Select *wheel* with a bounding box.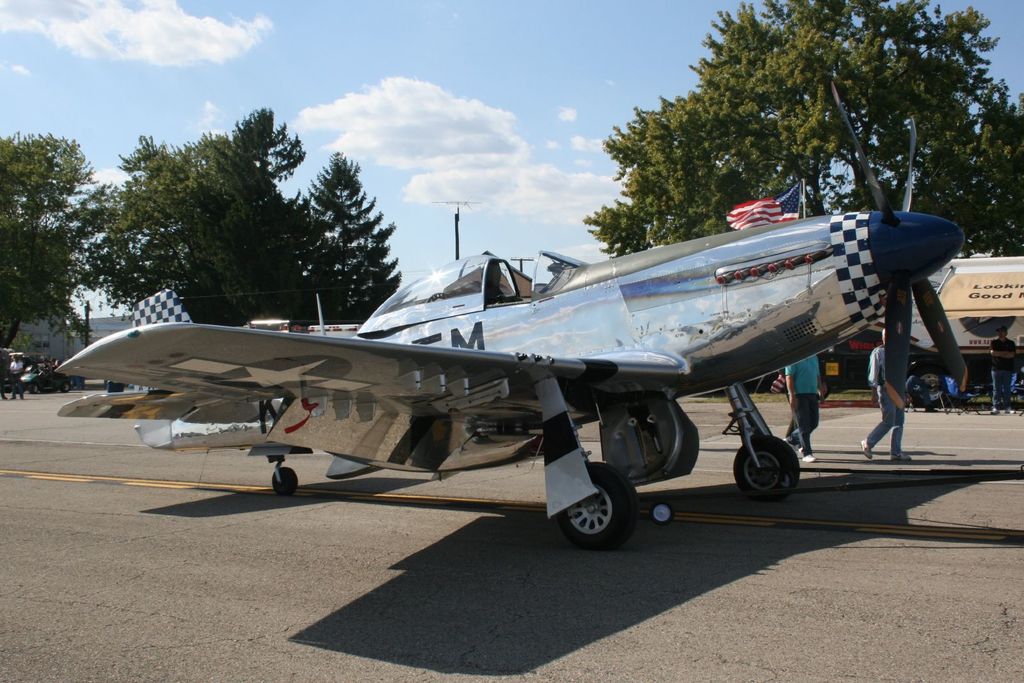
bbox=[735, 433, 800, 504].
